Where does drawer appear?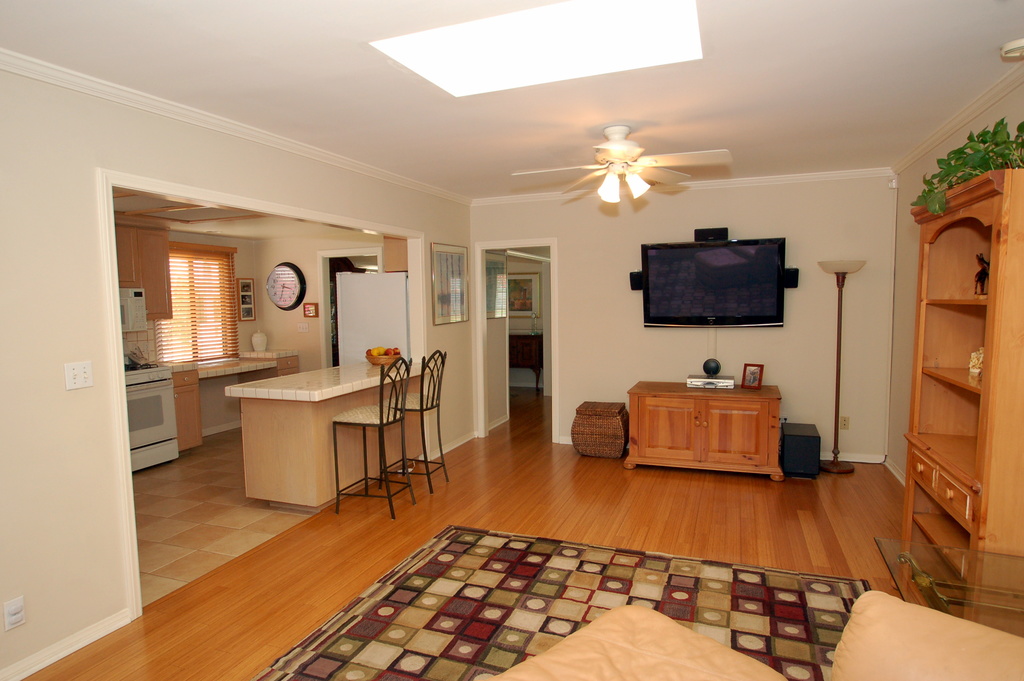
Appears at [left=278, top=356, right=299, bottom=374].
